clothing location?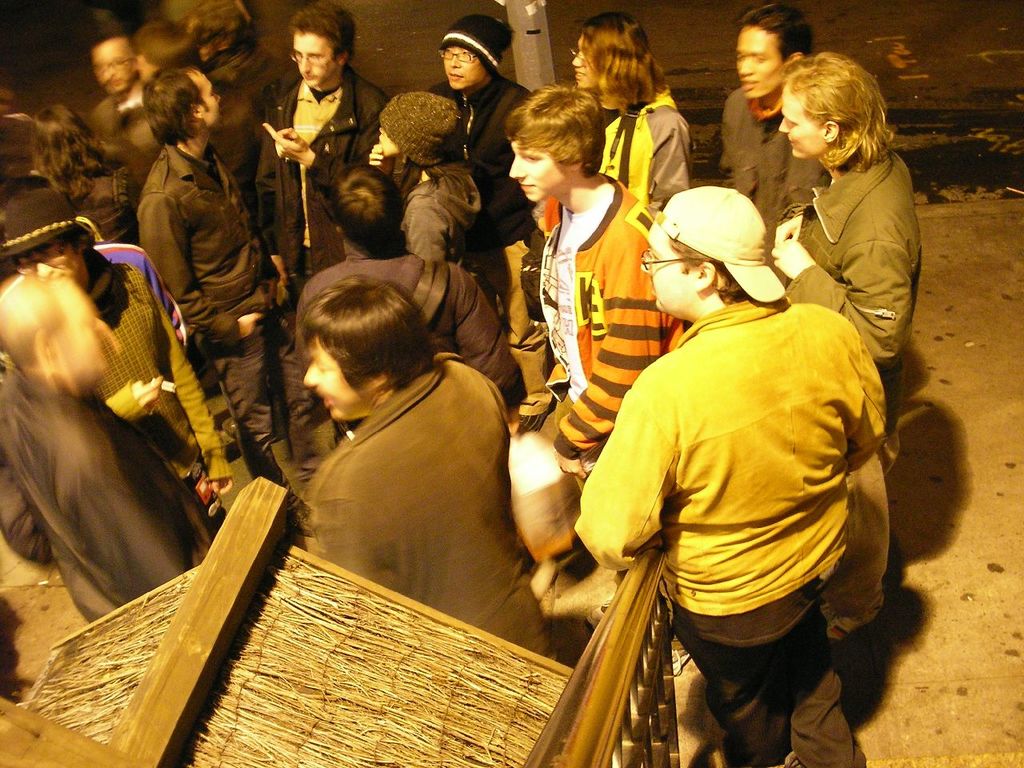
box=[695, 598, 859, 766]
